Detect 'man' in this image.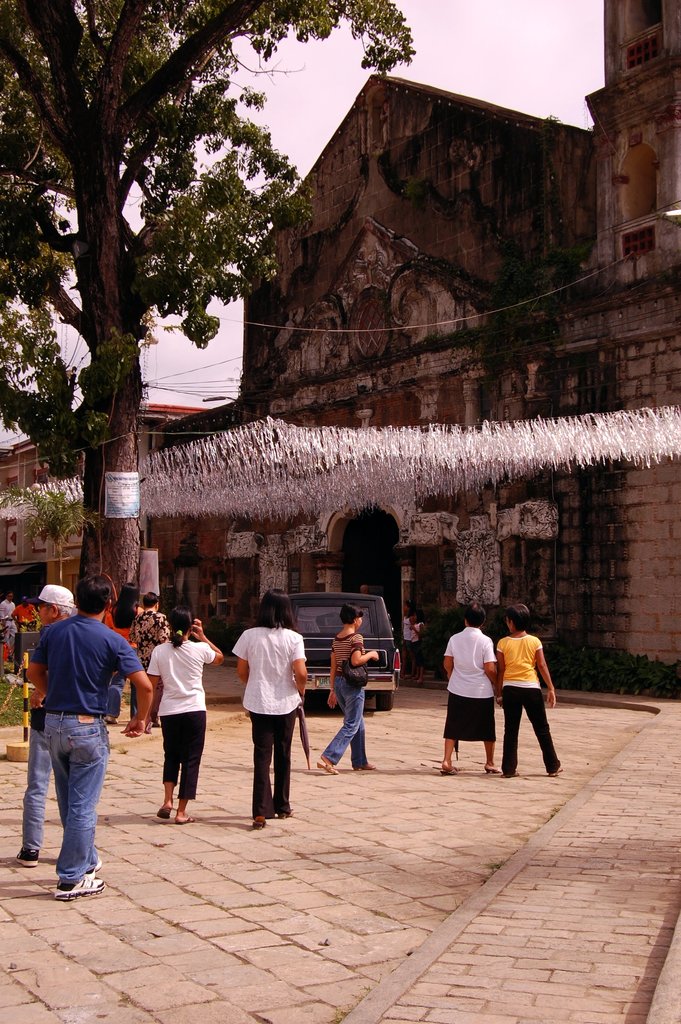
Detection: x1=7 y1=582 x2=103 y2=876.
